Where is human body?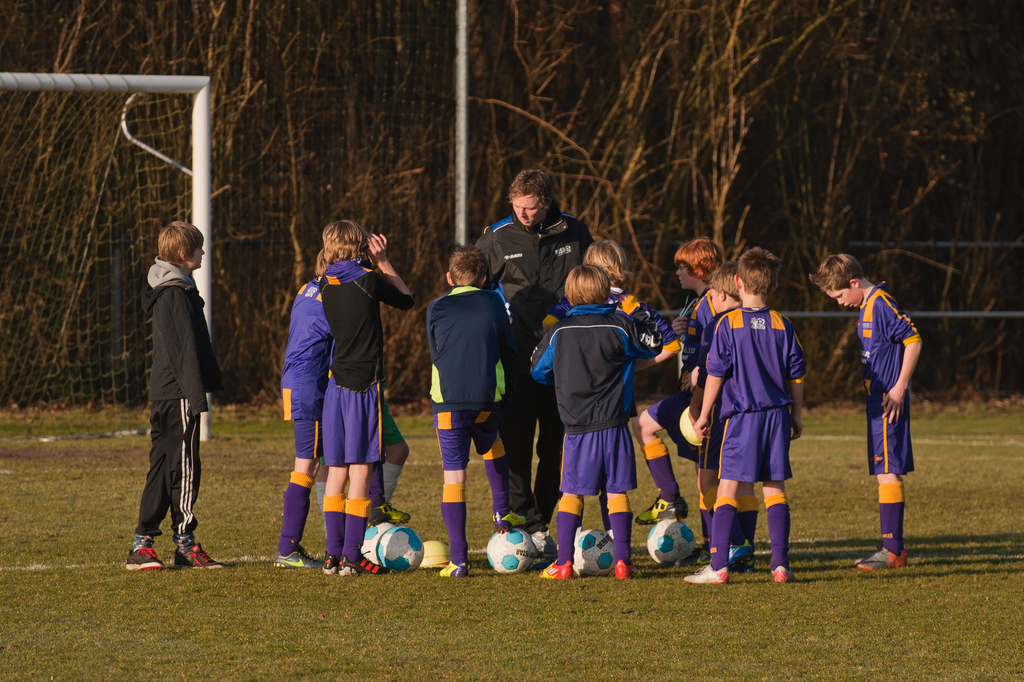
x1=468, y1=166, x2=598, y2=533.
